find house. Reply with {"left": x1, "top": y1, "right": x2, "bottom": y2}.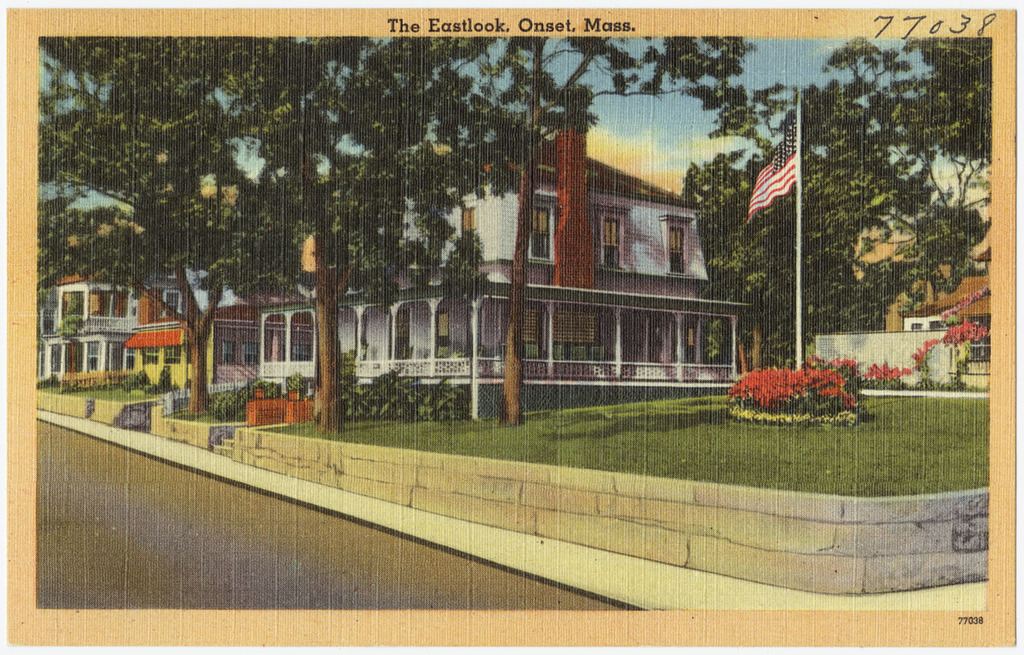
{"left": 35, "top": 263, "right": 154, "bottom": 388}.
